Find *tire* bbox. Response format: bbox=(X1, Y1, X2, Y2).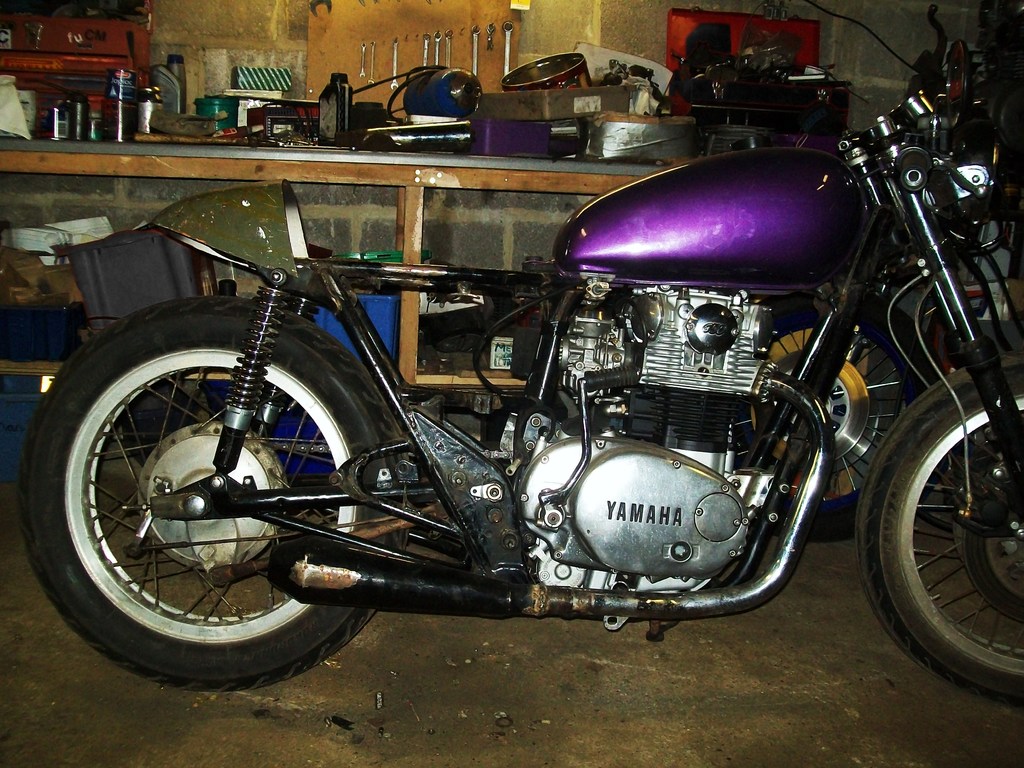
bbox=(19, 299, 397, 693).
